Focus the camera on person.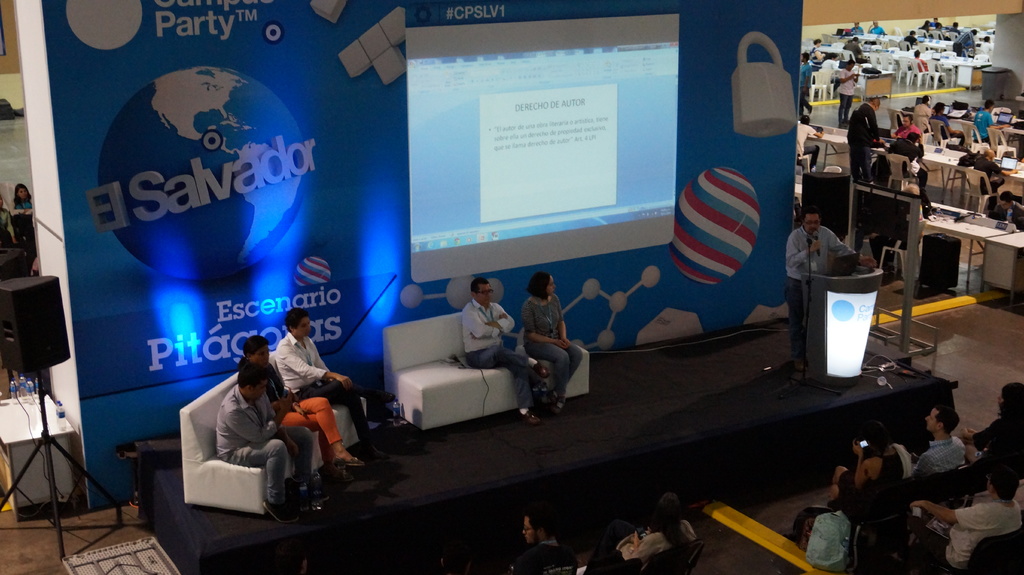
Focus region: l=849, t=19, r=865, b=36.
